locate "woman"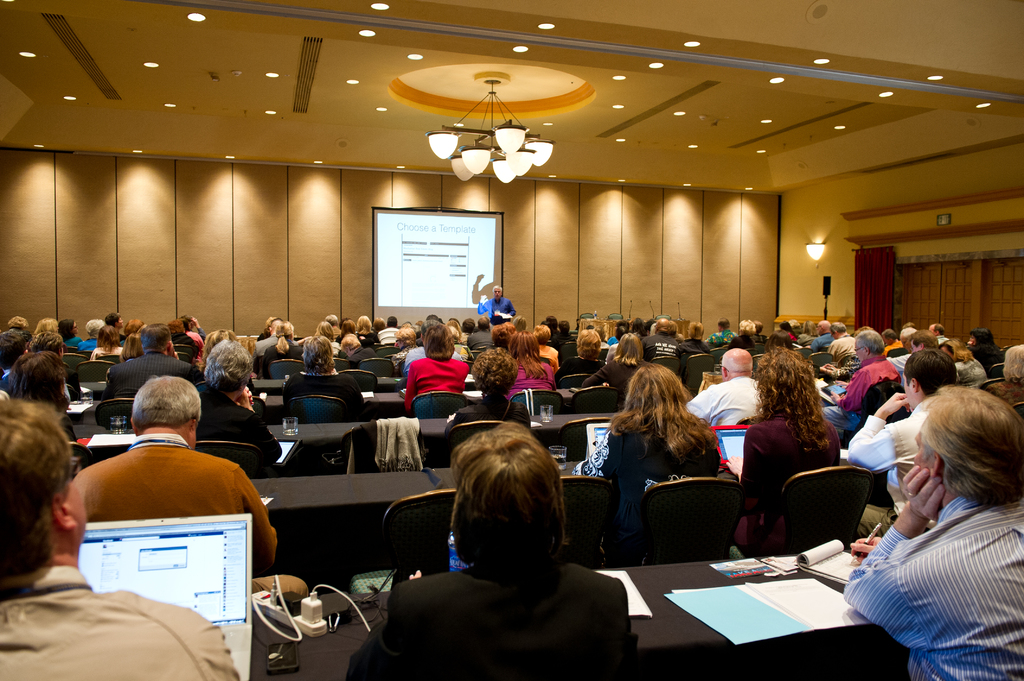
[left=403, top=330, right=472, bottom=401]
